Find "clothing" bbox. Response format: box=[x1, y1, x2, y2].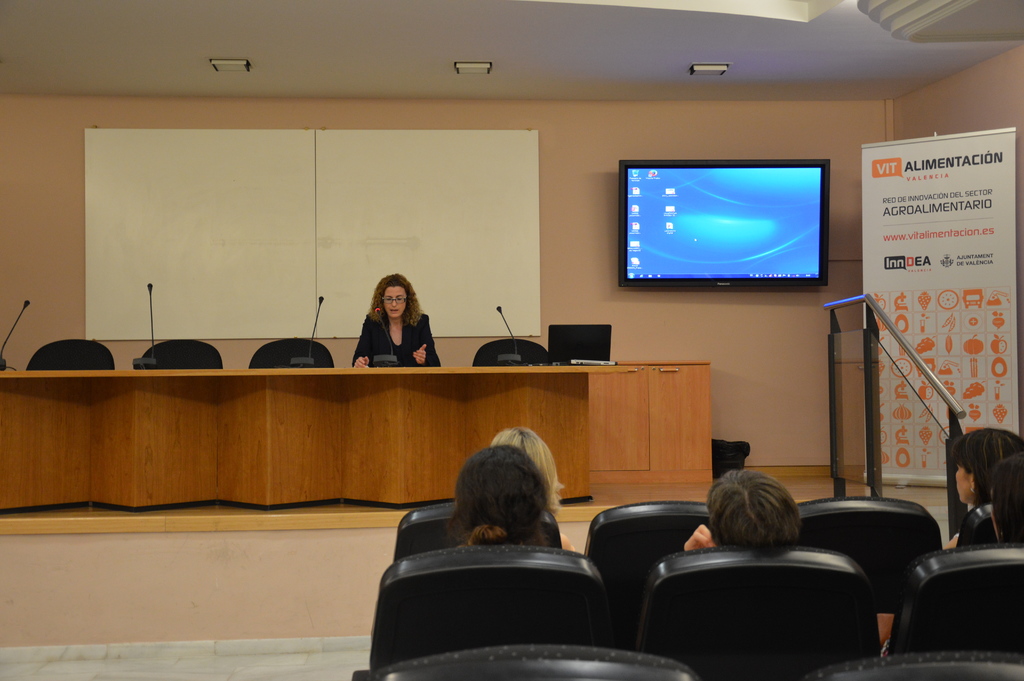
box=[351, 283, 443, 368].
